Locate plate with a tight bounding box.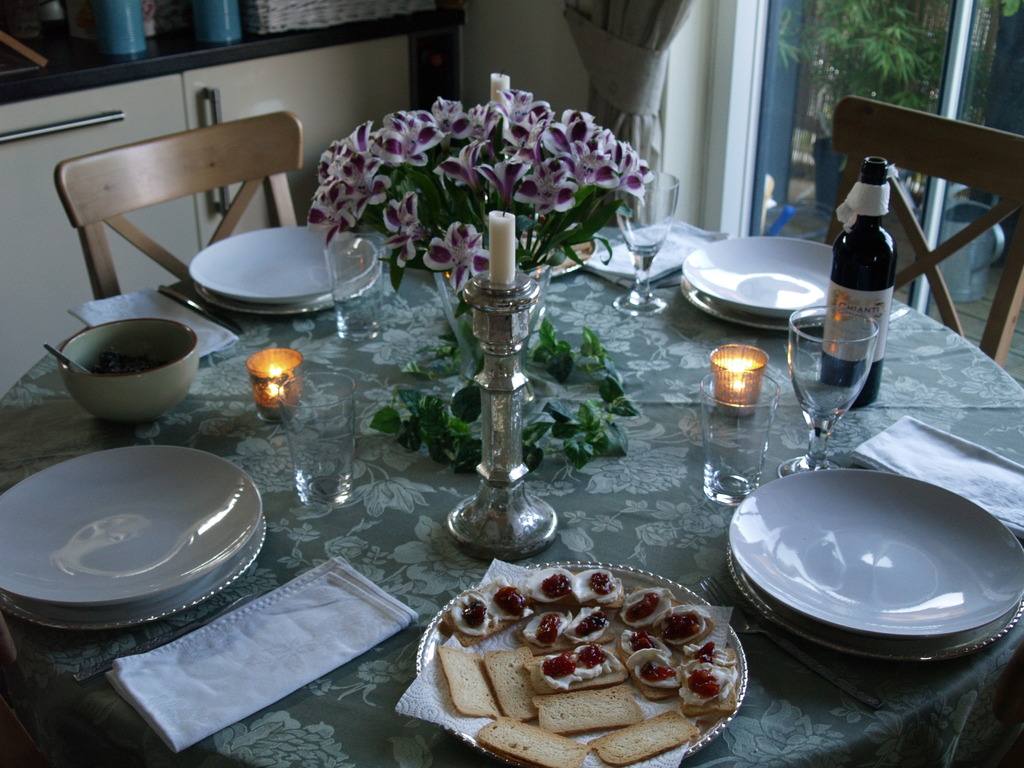
locate(187, 227, 373, 306).
